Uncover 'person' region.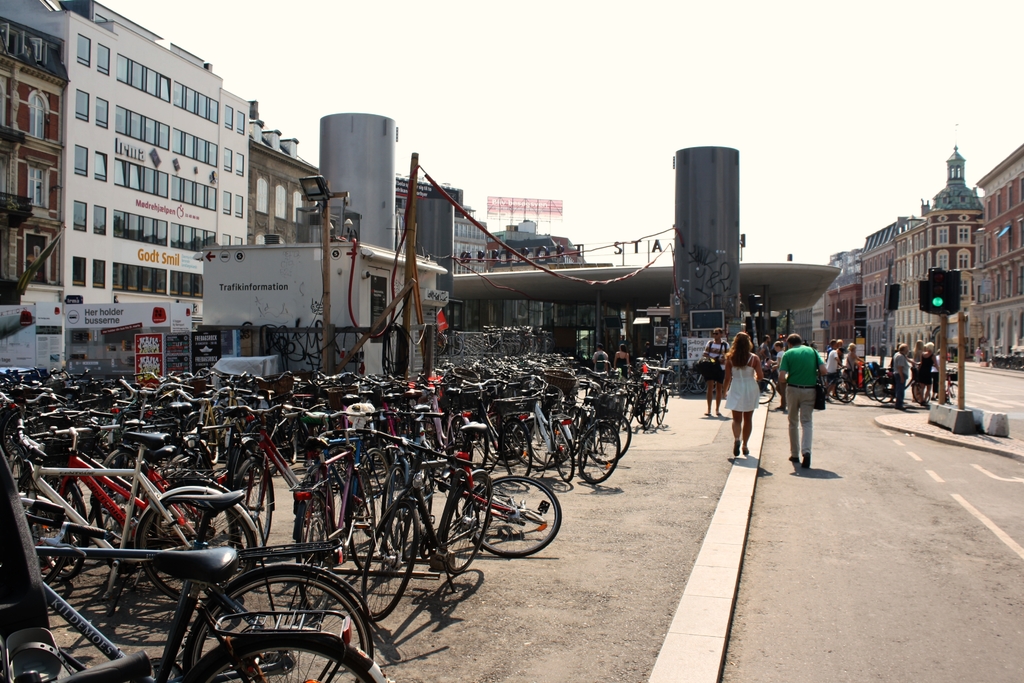
Uncovered: {"left": 893, "top": 346, "right": 909, "bottom": 406}.
